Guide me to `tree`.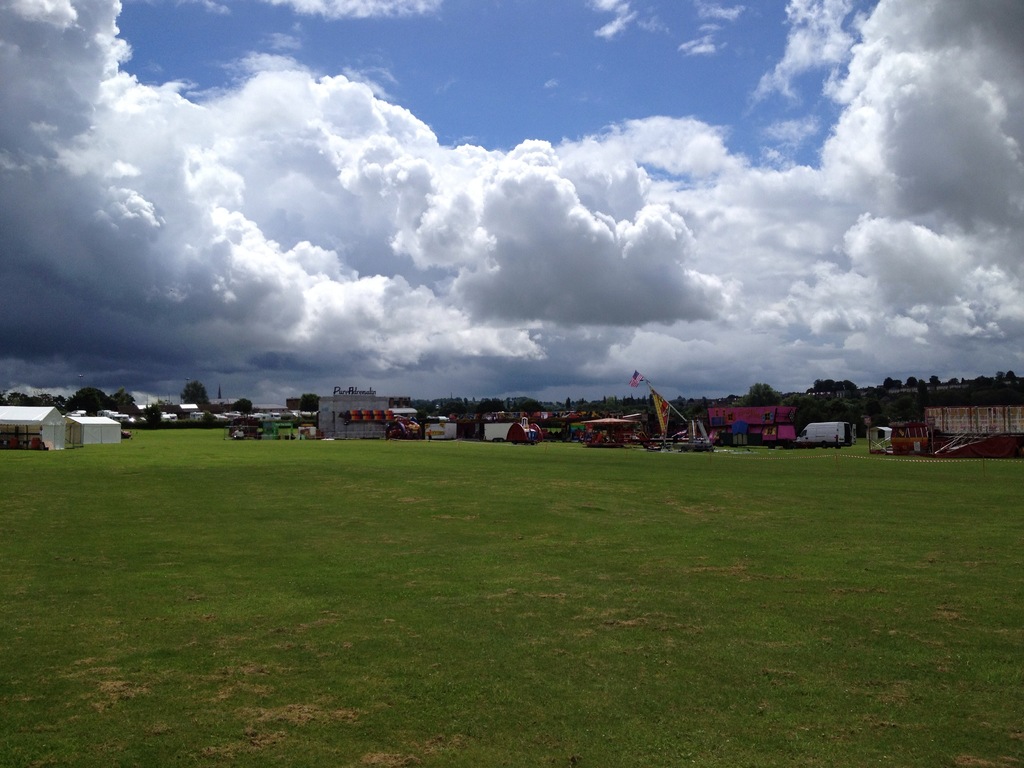
Guidance: pyautogui.locateOnScreen(227, 398, 254, 410).
